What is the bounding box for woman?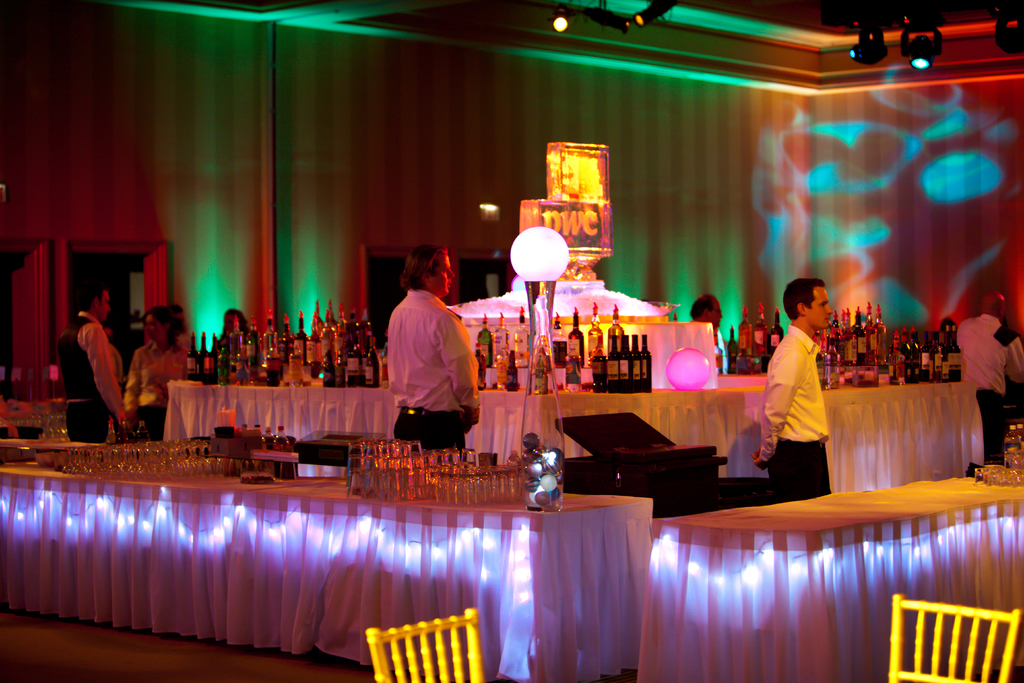
{"left": 124, "top": 305, "right": 195, "bottom": 443}.
